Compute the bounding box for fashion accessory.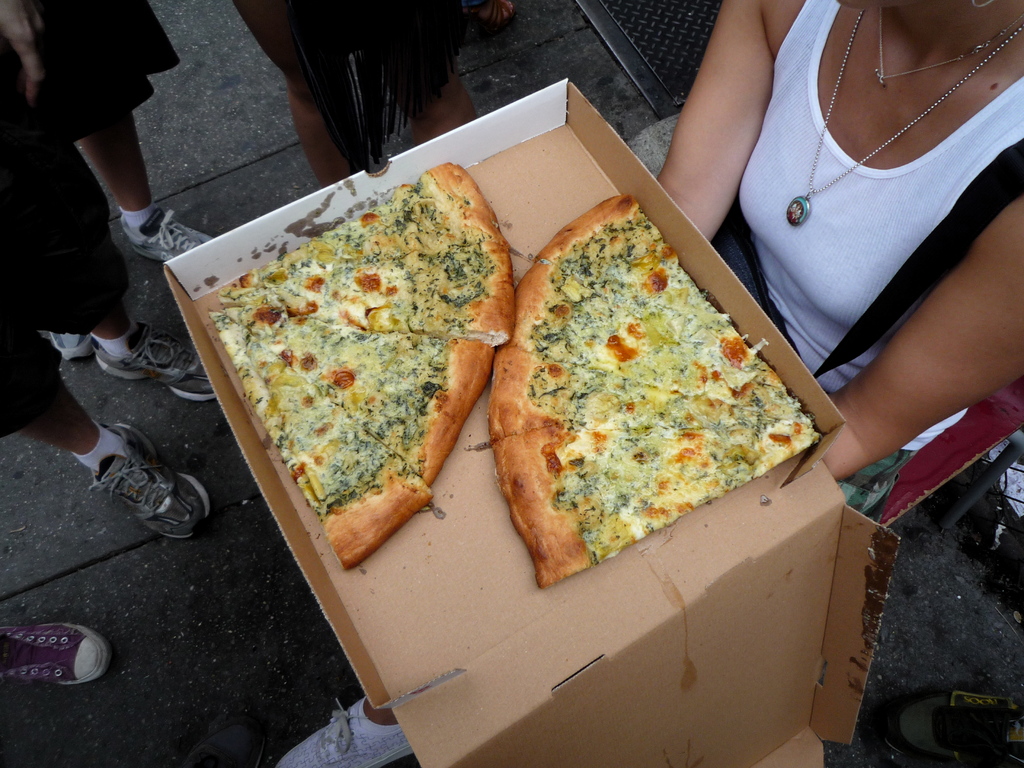
x1=872 y1=12 x2=1023 y2=85.
